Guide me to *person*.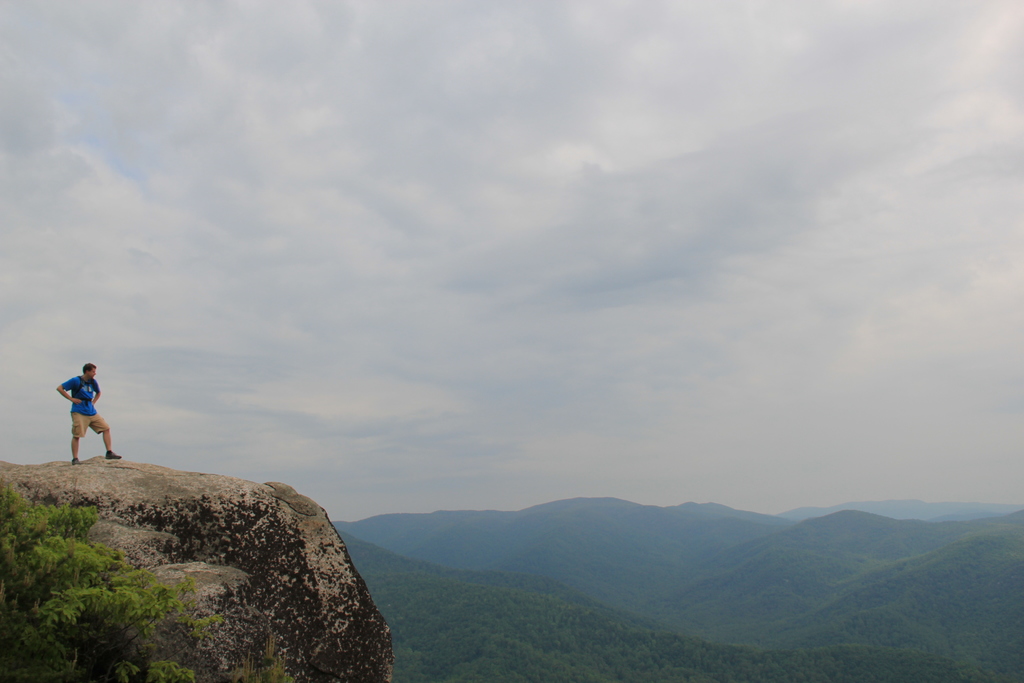
Guidance: bbox=(47, 363, 103, 466).
